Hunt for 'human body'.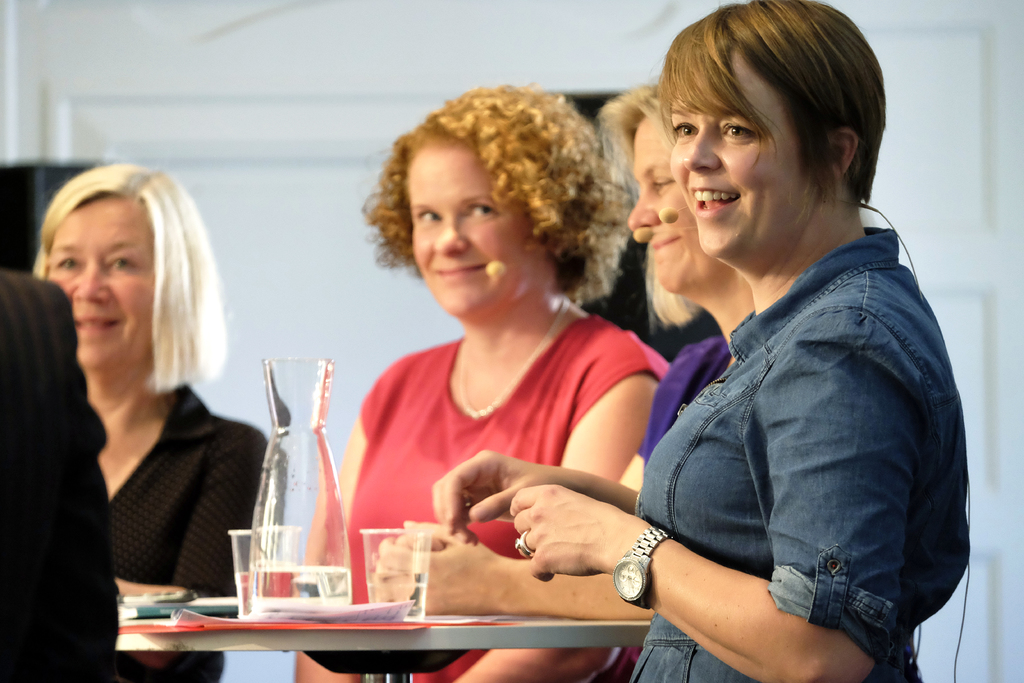
Hunted down at 289, 83, 670, 682.
